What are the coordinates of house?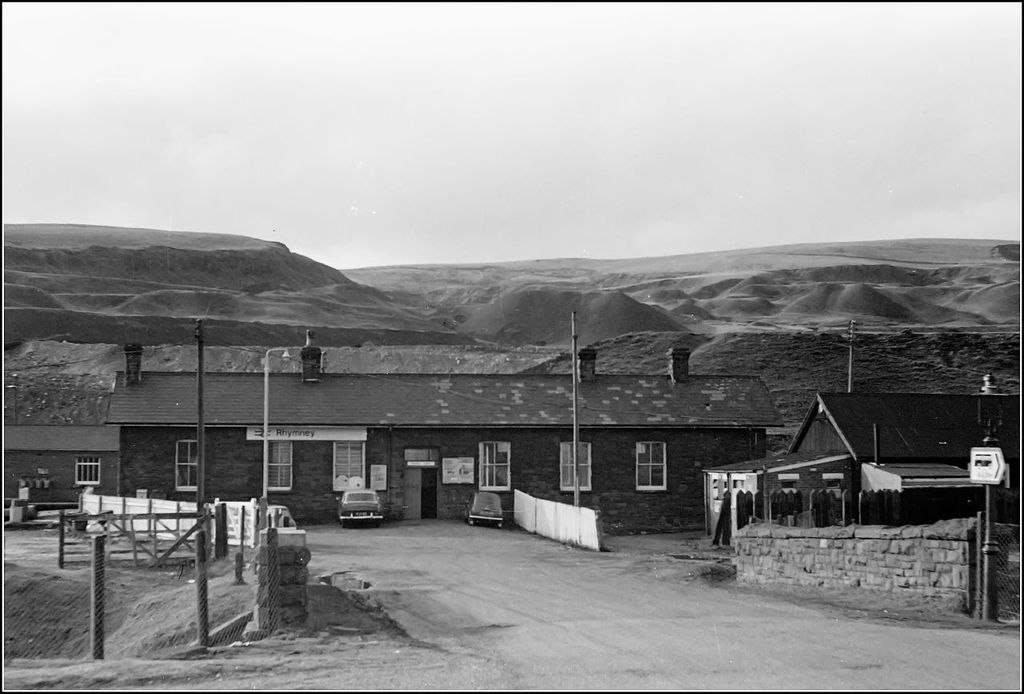
crop(789, 383, 1022, 551).
